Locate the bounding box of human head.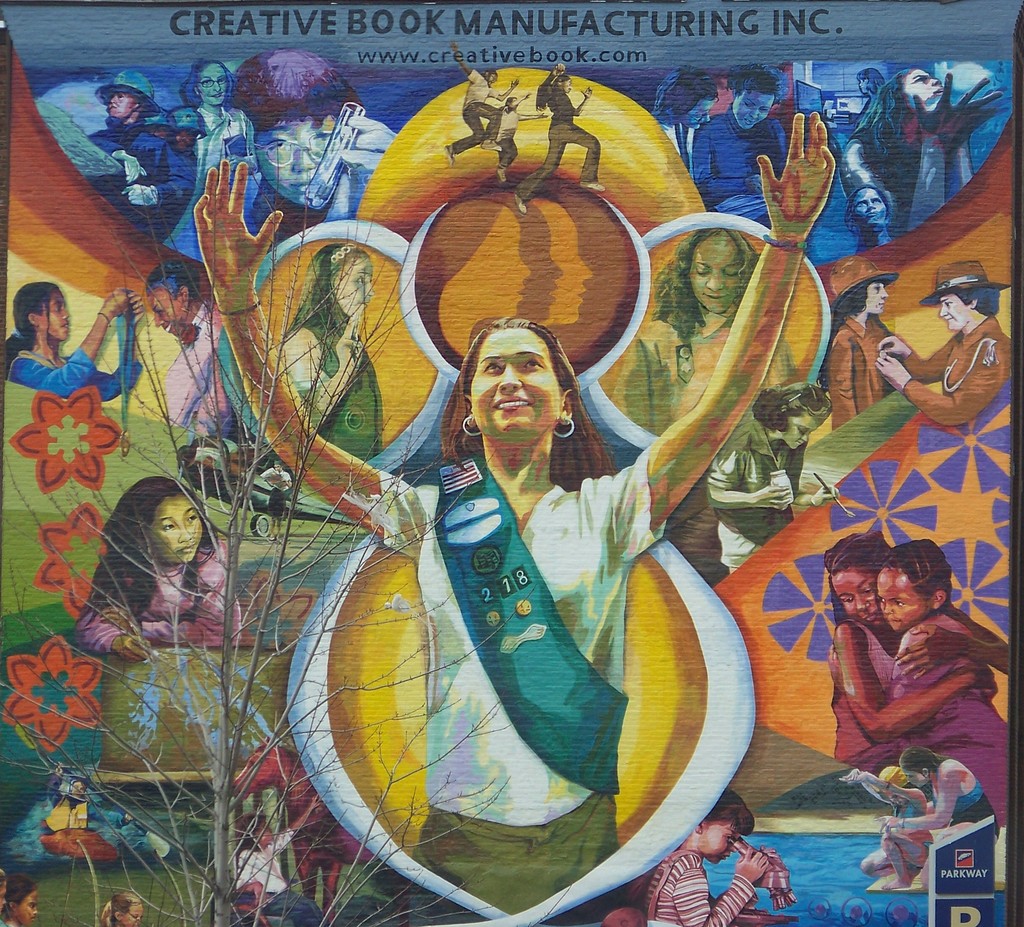
Bounding box: (x1=775, y1=379, x2=832, y2=452).
